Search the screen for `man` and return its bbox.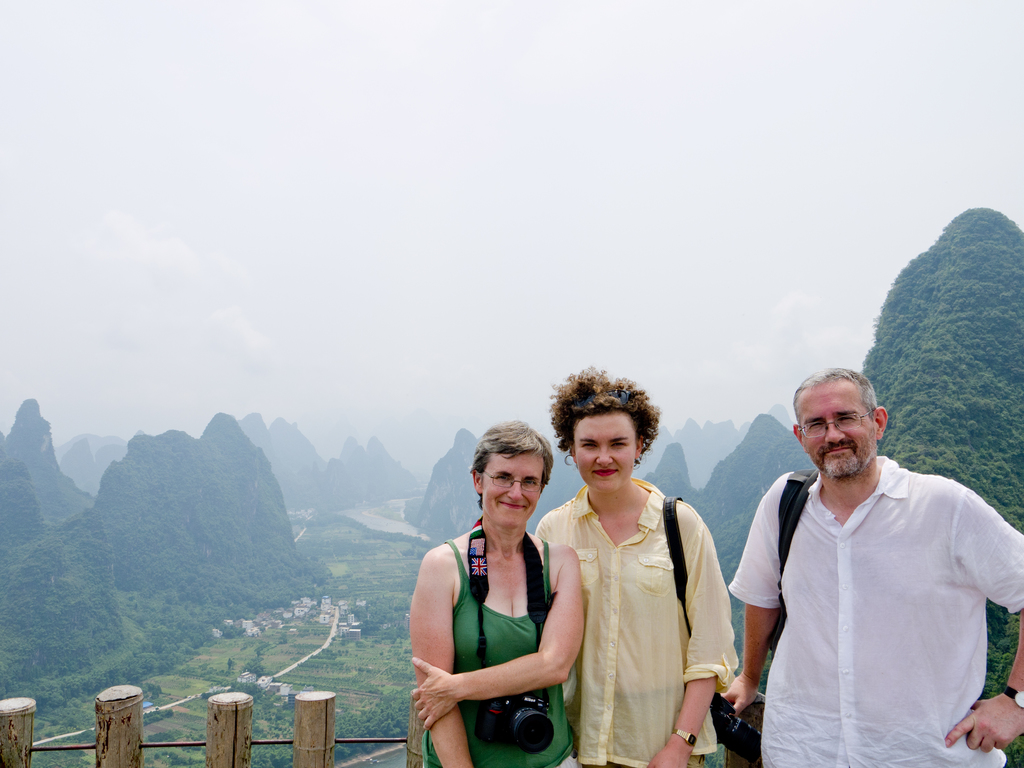
Found: bbox=[712, 321, 1003, 767].
